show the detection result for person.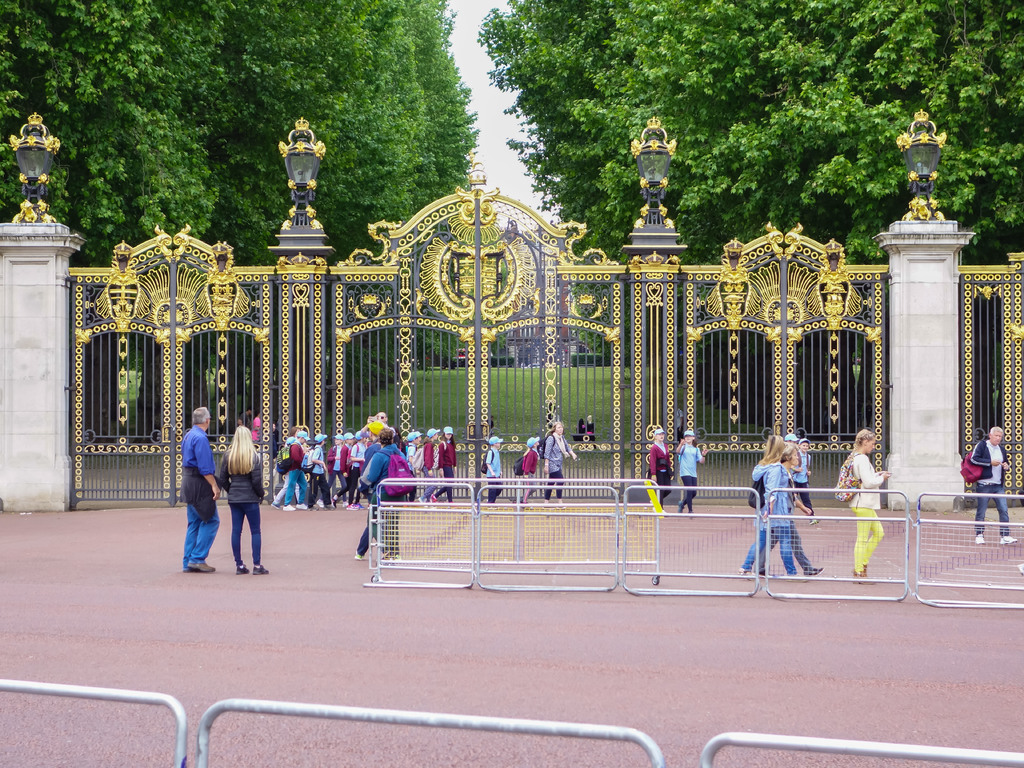
bbox=[674, 428, 710, 518].
